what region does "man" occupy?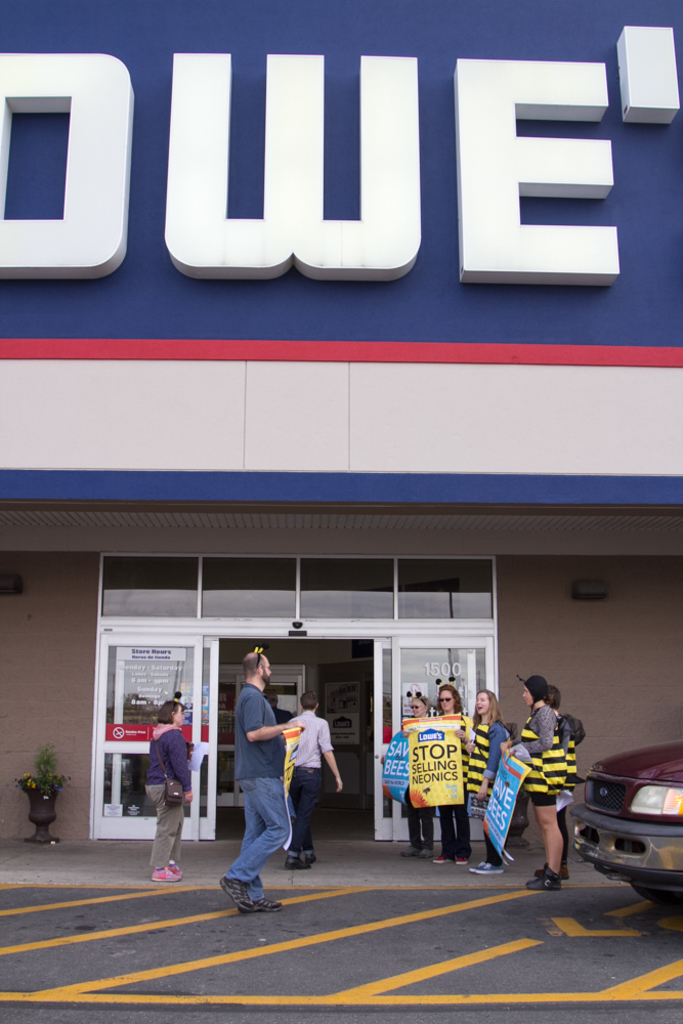
x1=283 y1=691 x2=341 y2=870.
